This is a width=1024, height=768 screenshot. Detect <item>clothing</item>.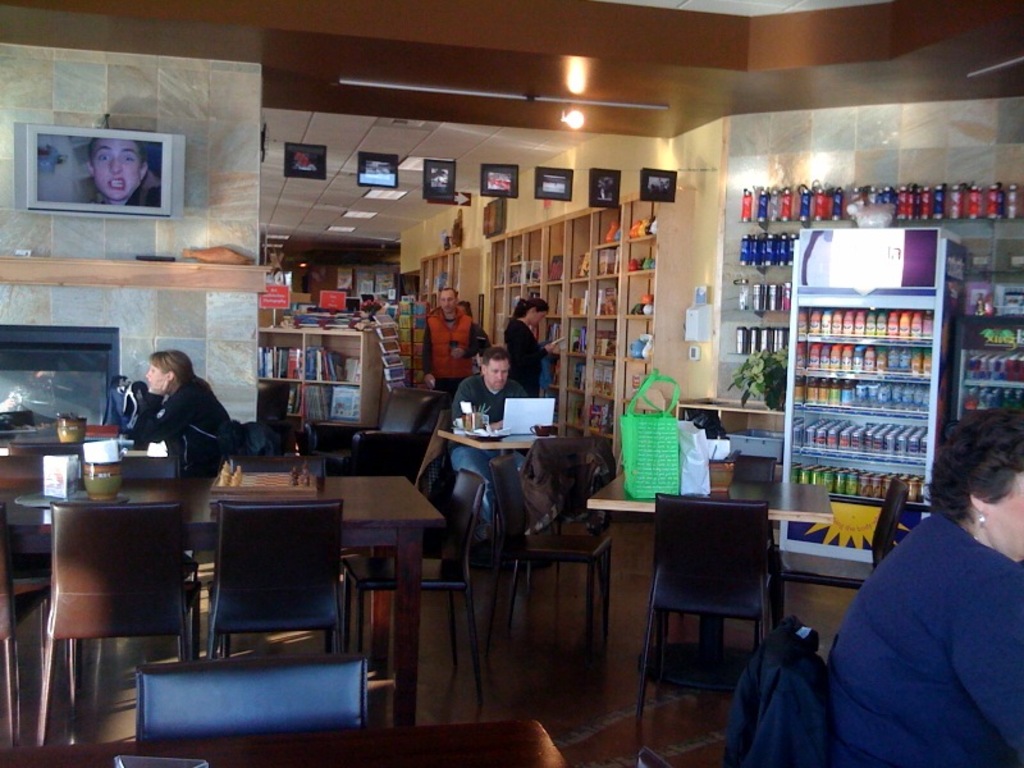
Rect(794, 465, 1023, 764).
